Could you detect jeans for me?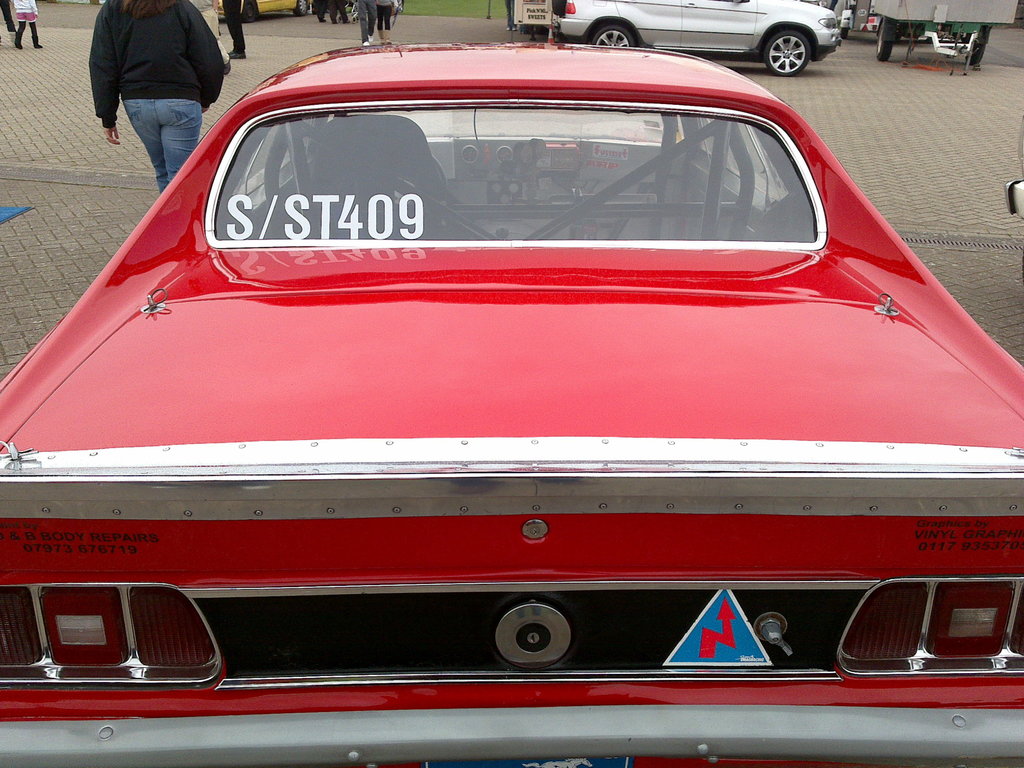
Detection result: <box>214,2,252,49</box>.
